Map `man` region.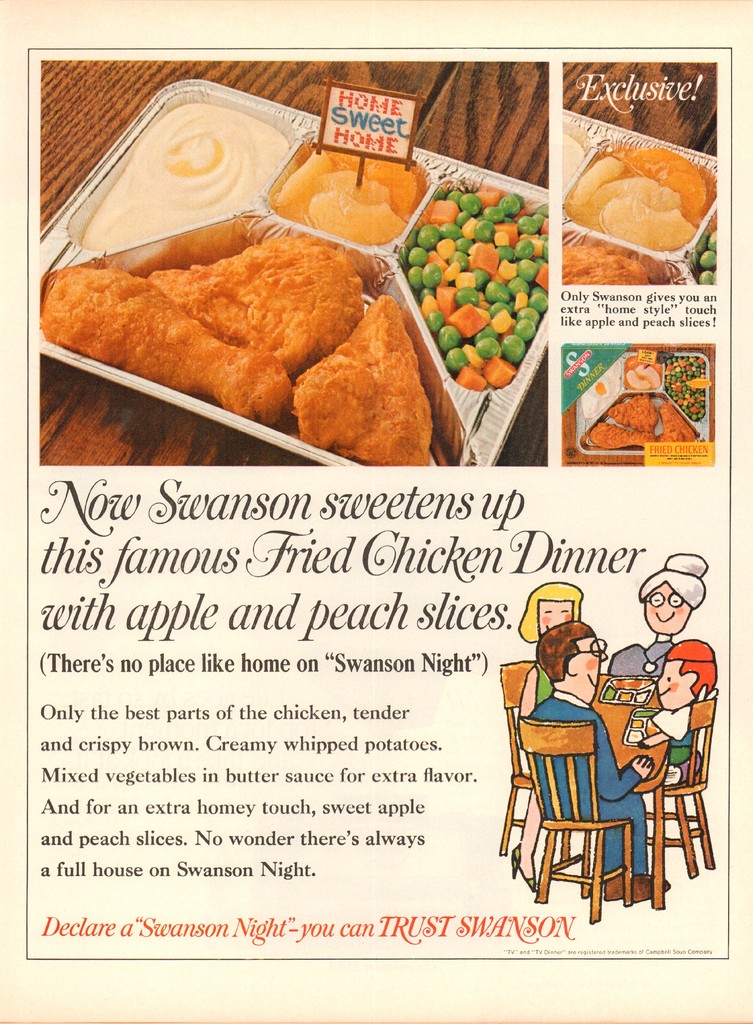
Mapped to crop(520, 619, 666, 903).
